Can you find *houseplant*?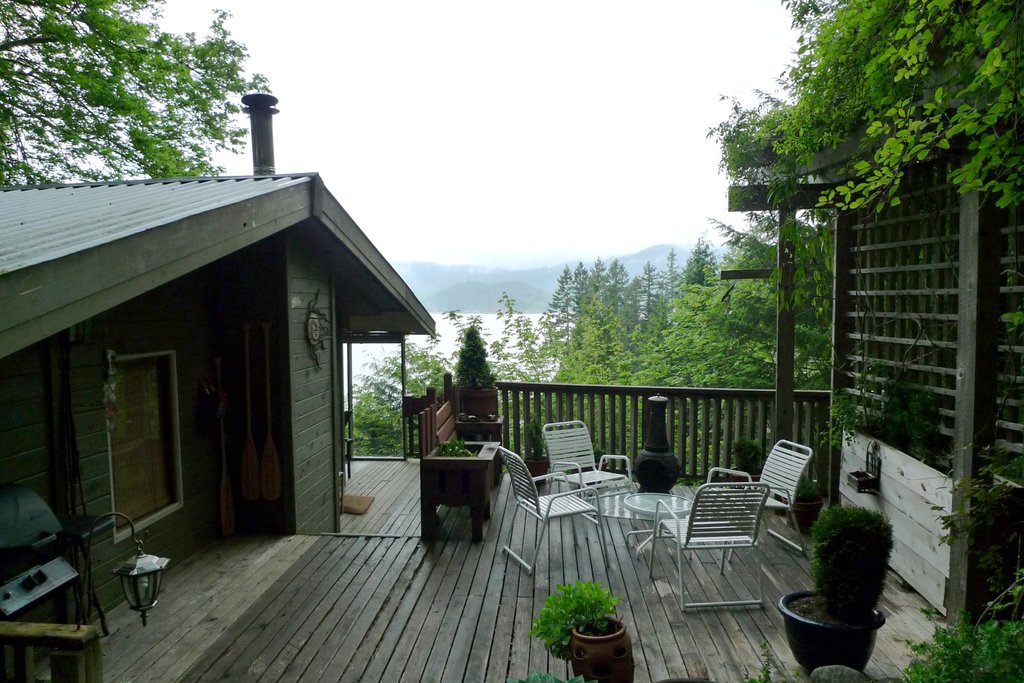
Yes, bounding box: region(449, 325, 508, 433).
